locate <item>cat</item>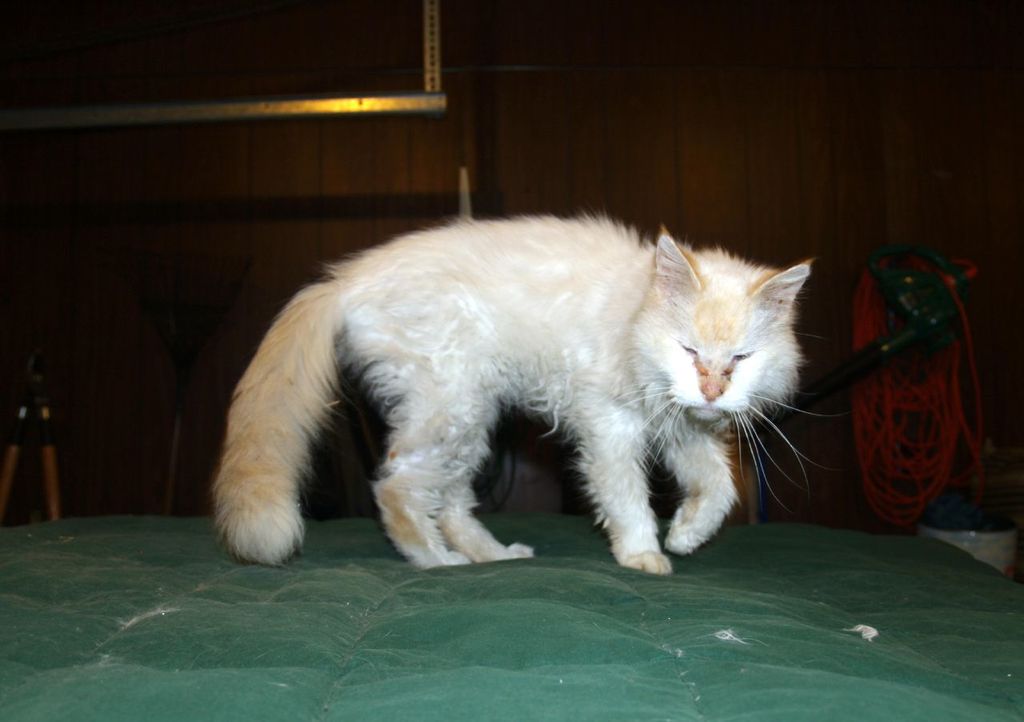
<box>210,203,847,575</box>
